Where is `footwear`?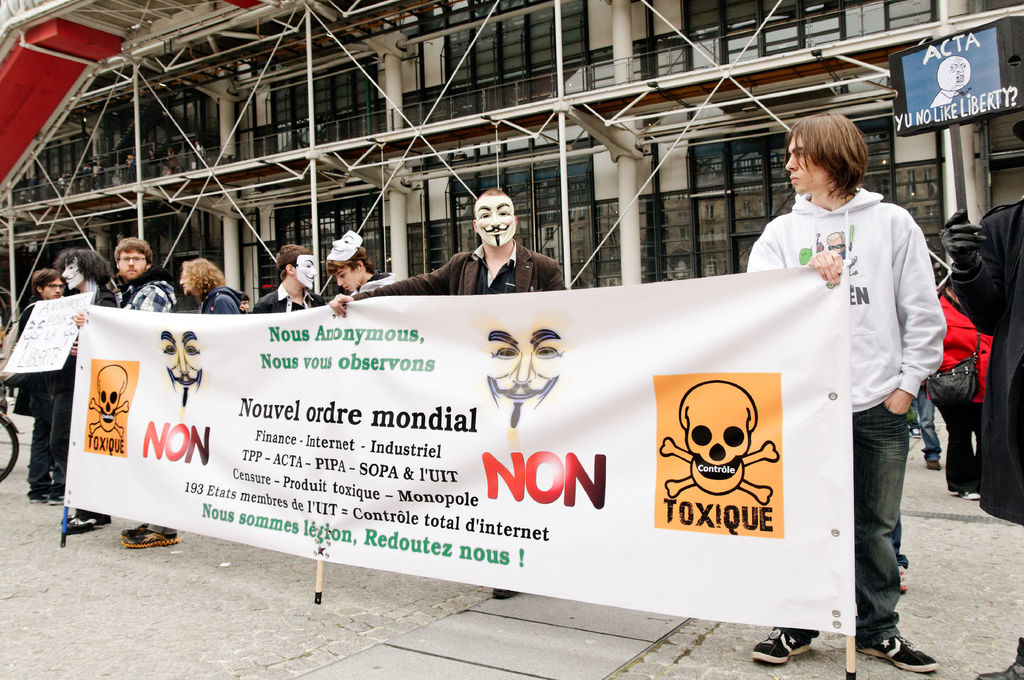
977 640 1023 679.
